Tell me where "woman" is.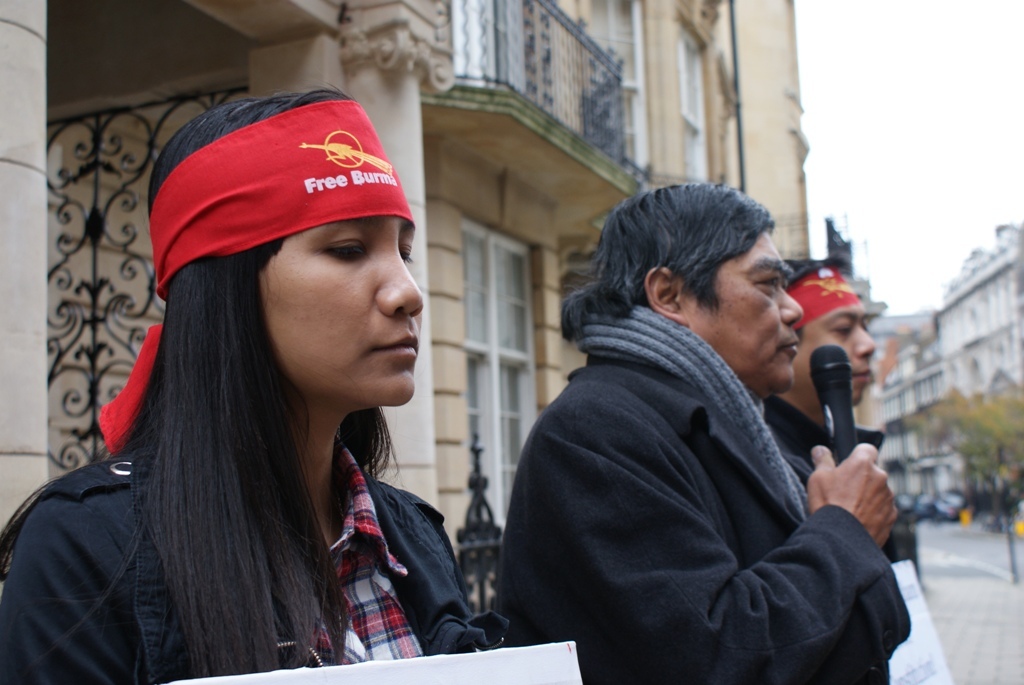
"woman" is at x1=32, y1=102, x2=498, y2=684.
